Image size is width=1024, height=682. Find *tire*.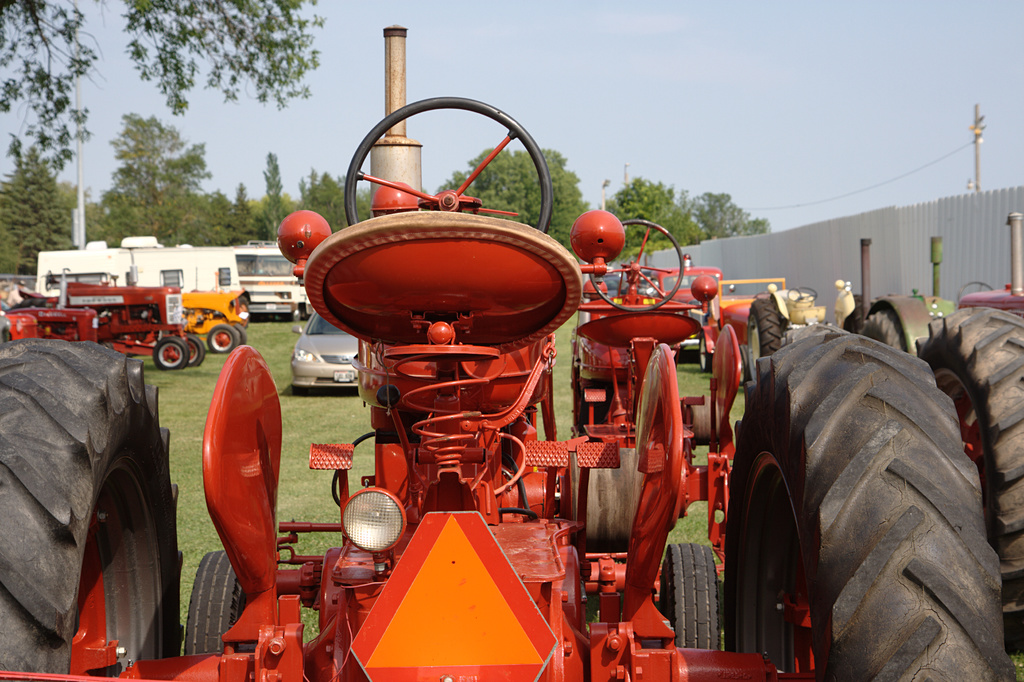
187, 334, 205, 368.
